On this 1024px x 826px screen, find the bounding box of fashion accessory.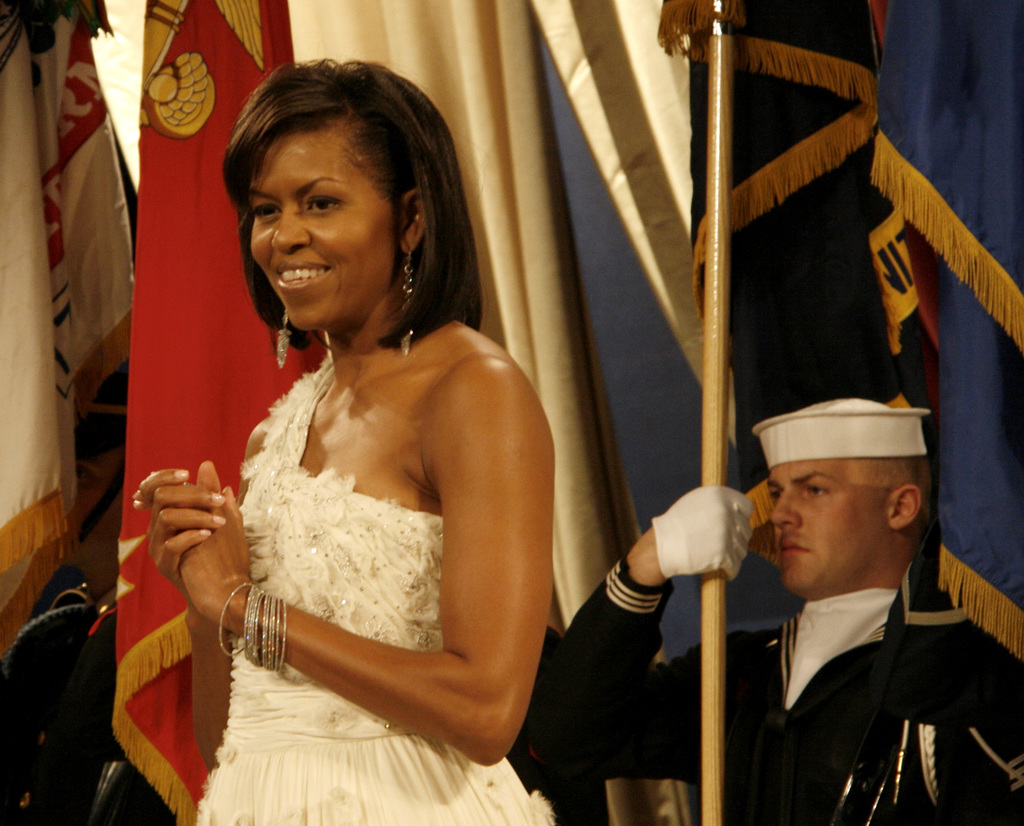
Bounding box: x1=277, y1=306, x2=293, y2=367.
